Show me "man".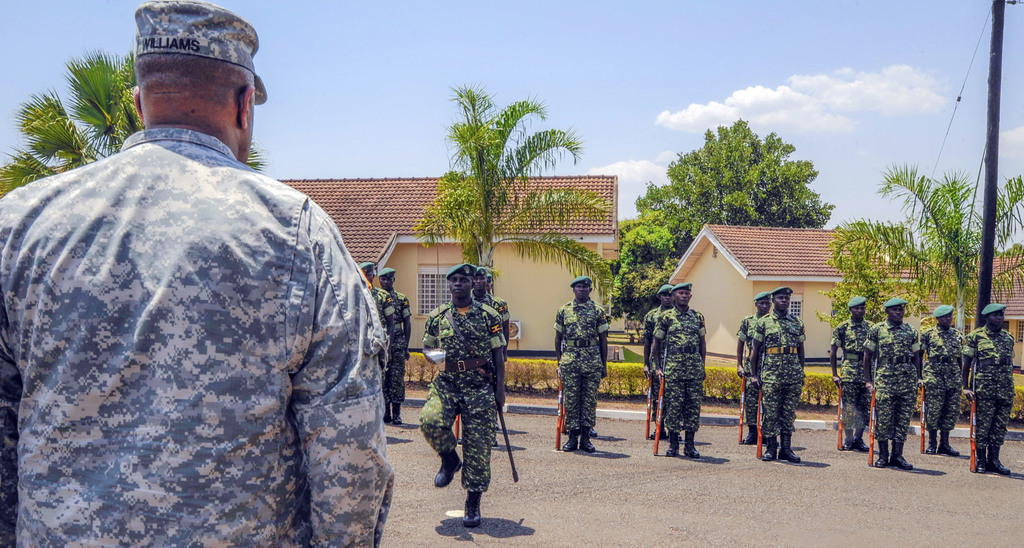
"man" is here: 417:260:512:524.
